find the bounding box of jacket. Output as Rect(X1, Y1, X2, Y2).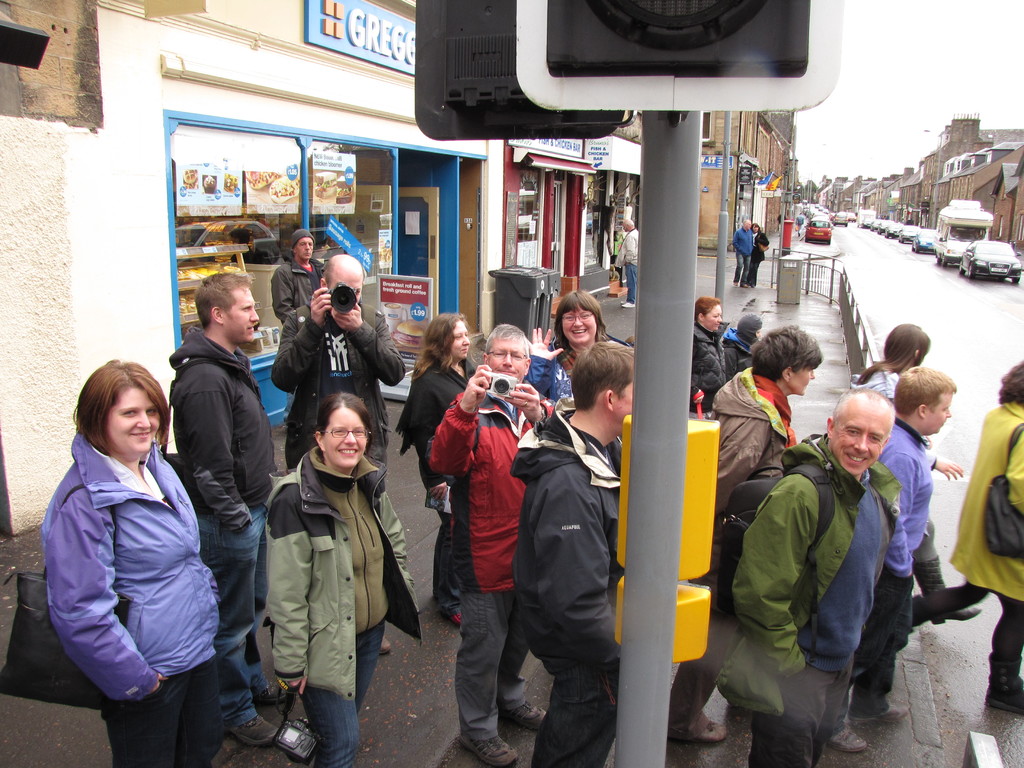
Rect(687, 316, 732, 417).
